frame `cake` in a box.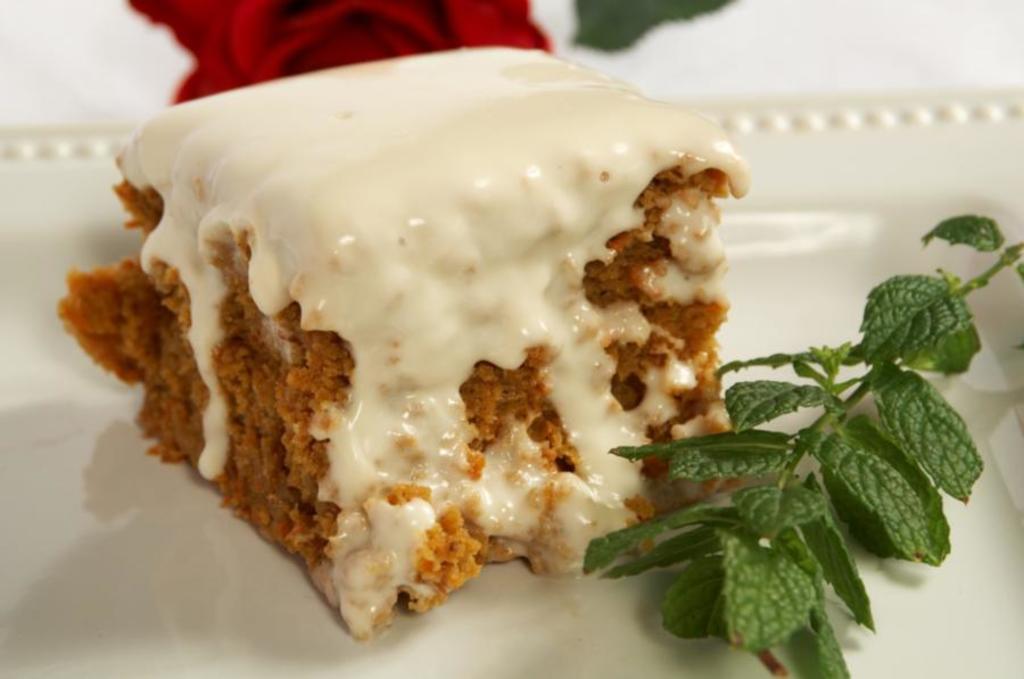
l=53, t=45, r=745, b=639.
